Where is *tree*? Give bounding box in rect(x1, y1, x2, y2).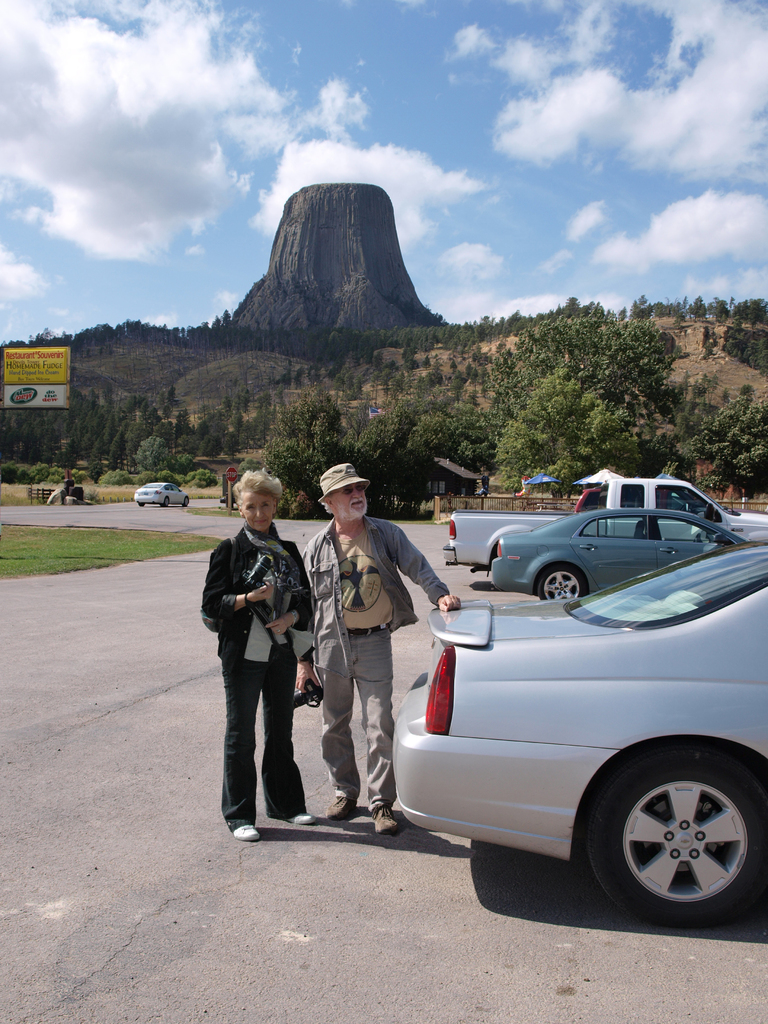
rect(563, 295, 587, 318).
